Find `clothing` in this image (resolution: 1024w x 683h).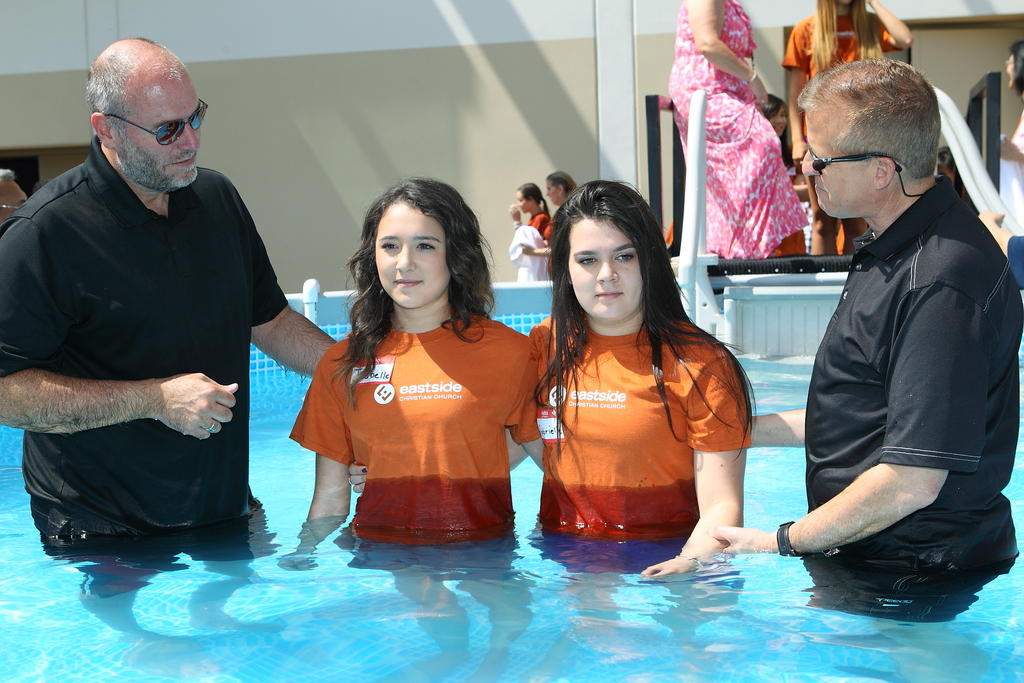
l=0, t=133, r=285, b=553.
